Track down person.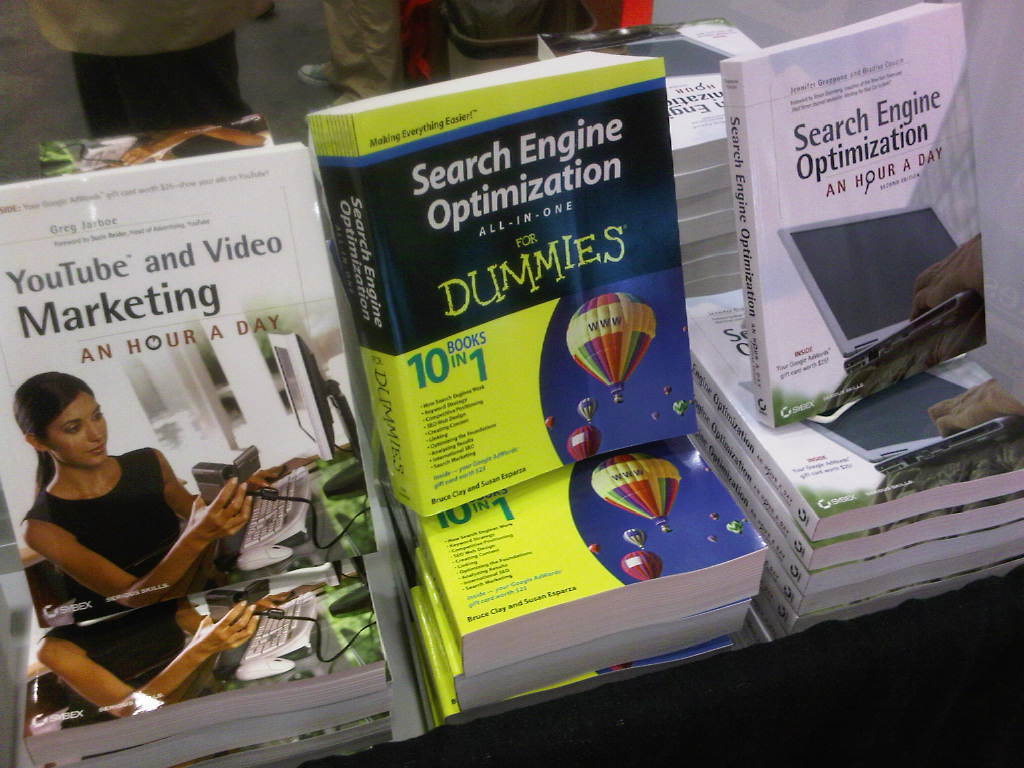
Tracked to crop(16, 373, 275, 603).
